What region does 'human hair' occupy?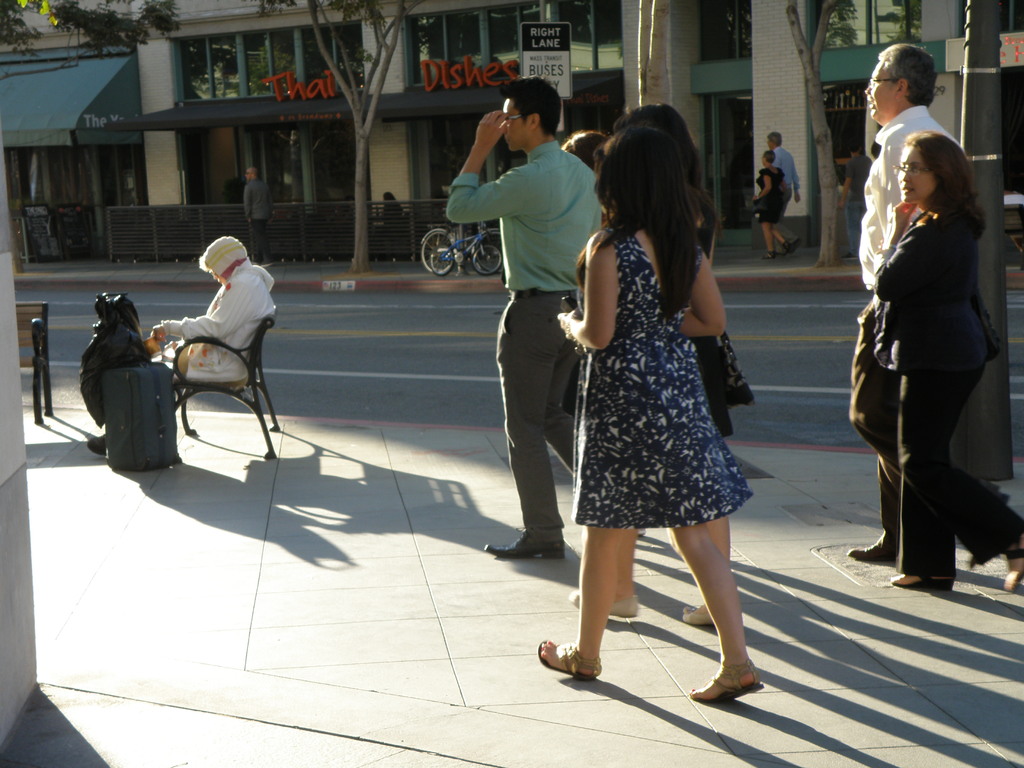
[764,151,781,166].
